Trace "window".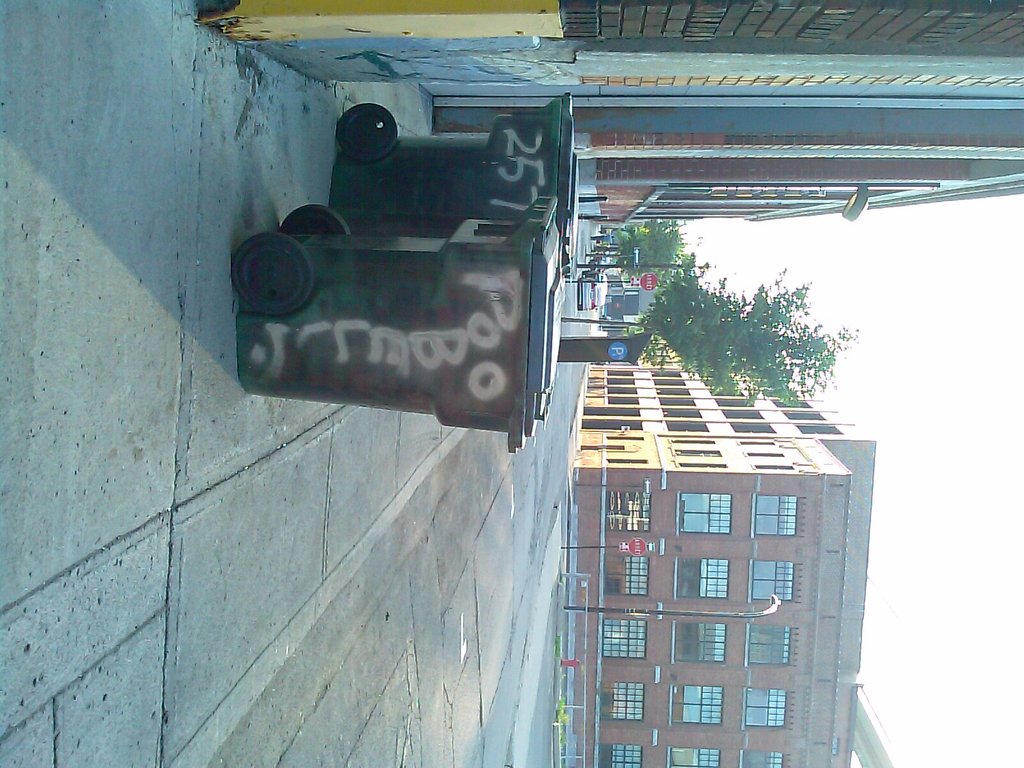
Traced to locate(674, 461, 728, 468).
